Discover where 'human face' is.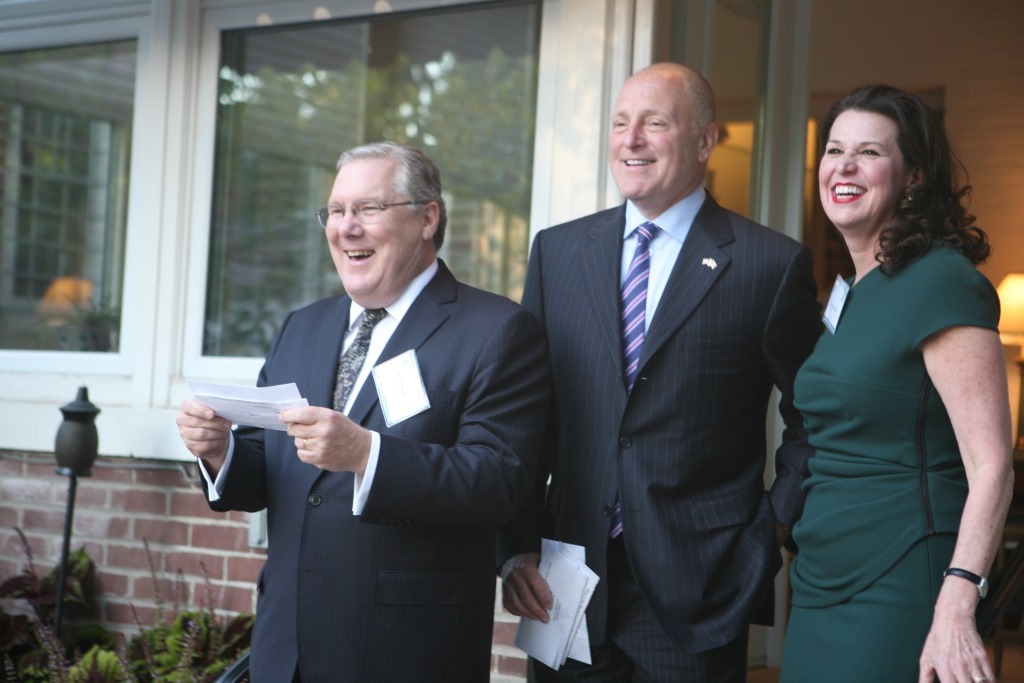
Discovered at box(606, 88, 698, 203).
